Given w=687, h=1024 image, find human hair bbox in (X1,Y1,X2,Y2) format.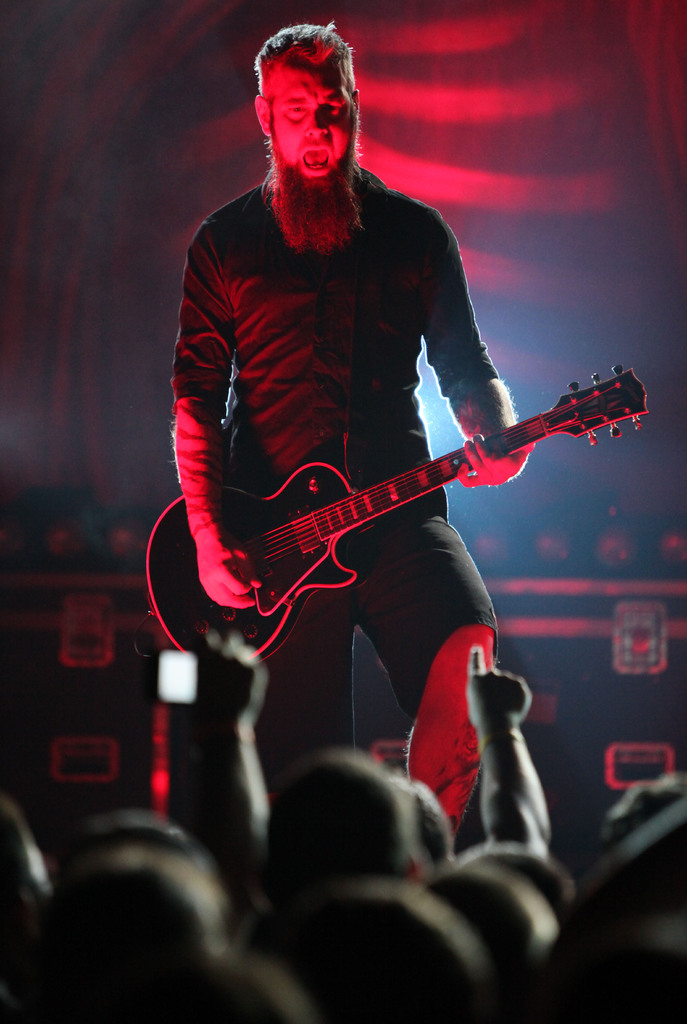
(252,15,359,81).
